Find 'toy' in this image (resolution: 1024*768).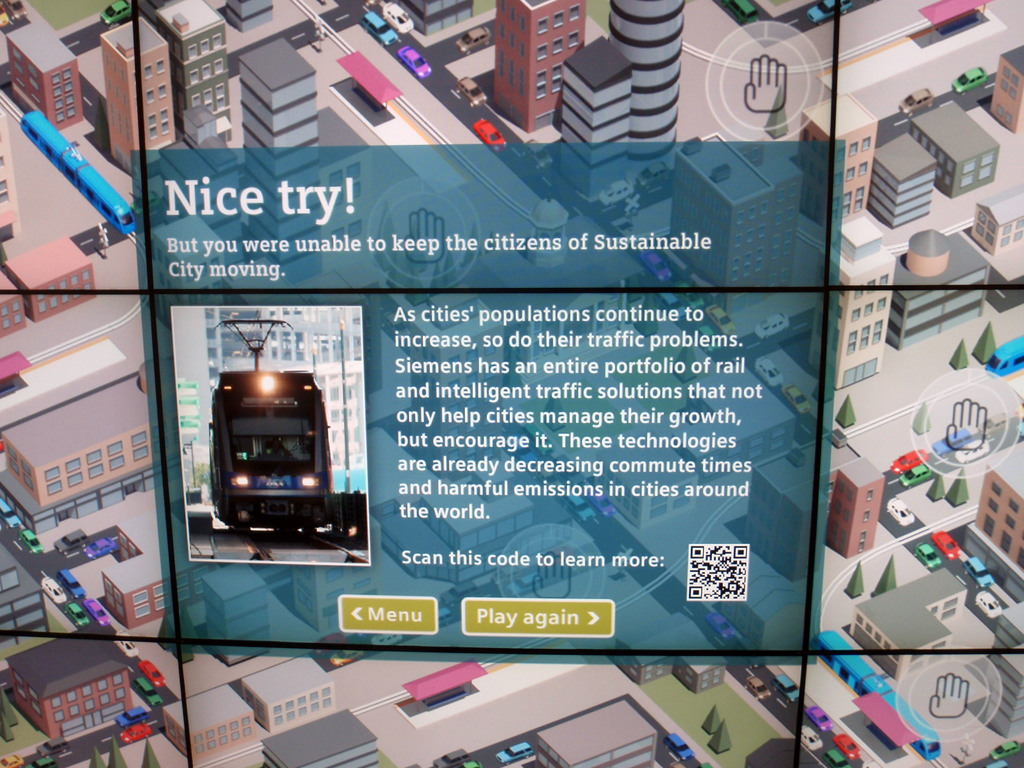
left=810, top=207, right=908, bottom=394.
